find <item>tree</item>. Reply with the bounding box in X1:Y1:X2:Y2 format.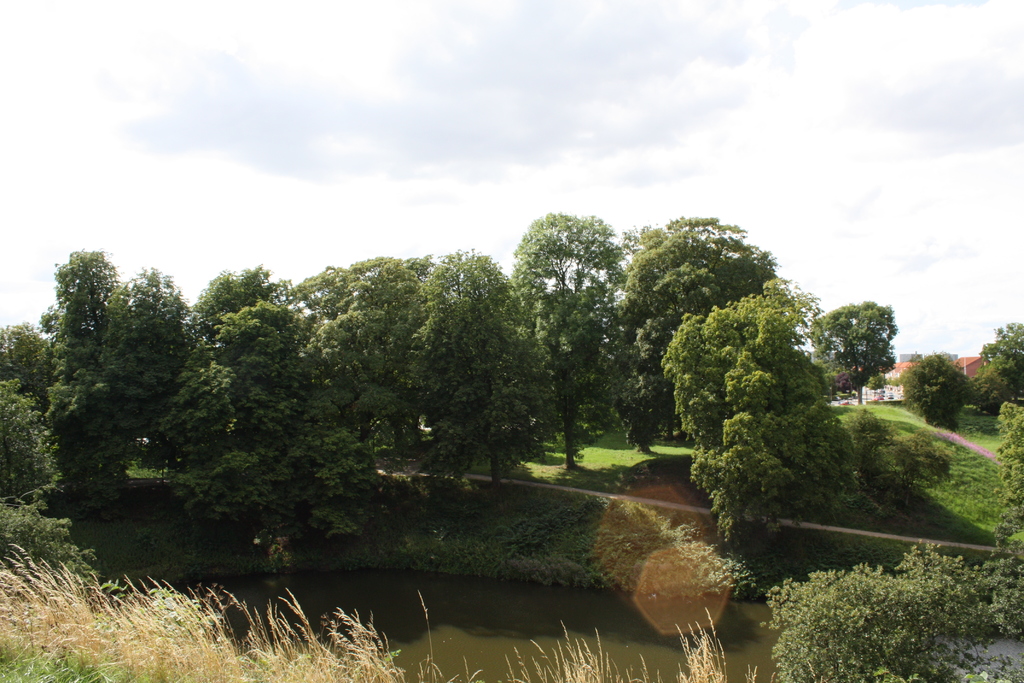
140:360:228:464.
